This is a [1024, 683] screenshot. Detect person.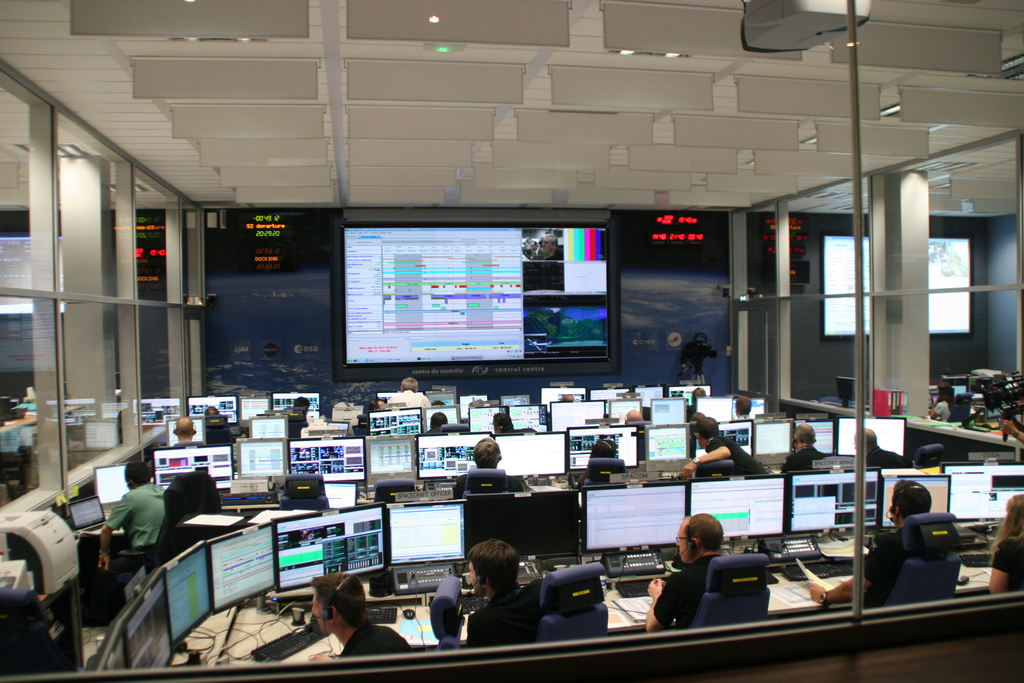
rect(692, 410, 703, 424).
